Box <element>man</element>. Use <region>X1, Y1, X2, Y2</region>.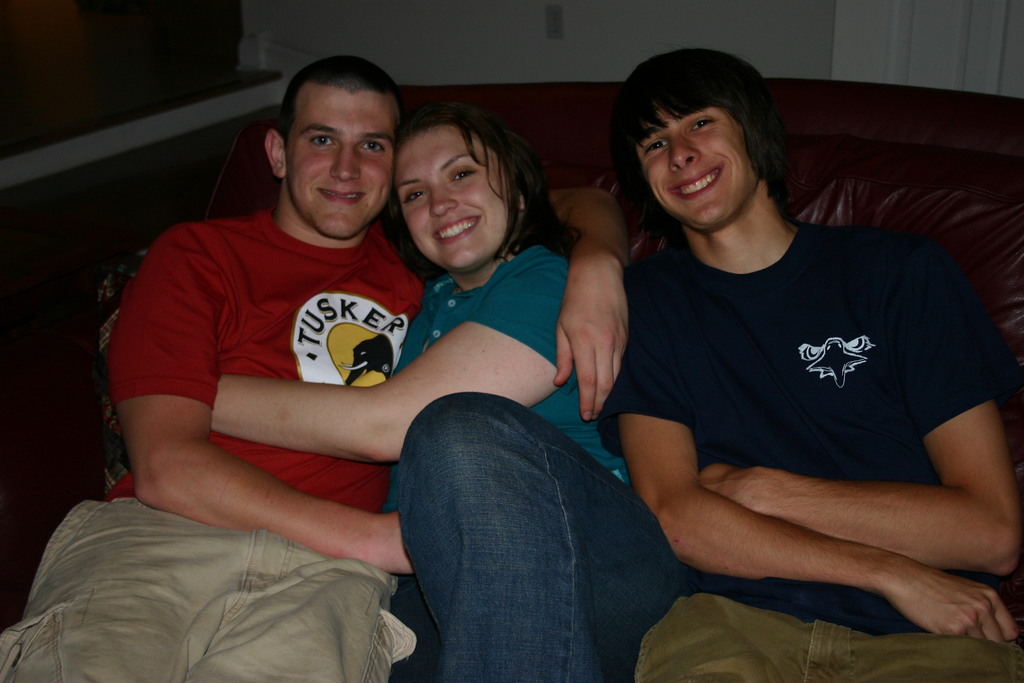
<region>59, 68, 533, 682</region>.
